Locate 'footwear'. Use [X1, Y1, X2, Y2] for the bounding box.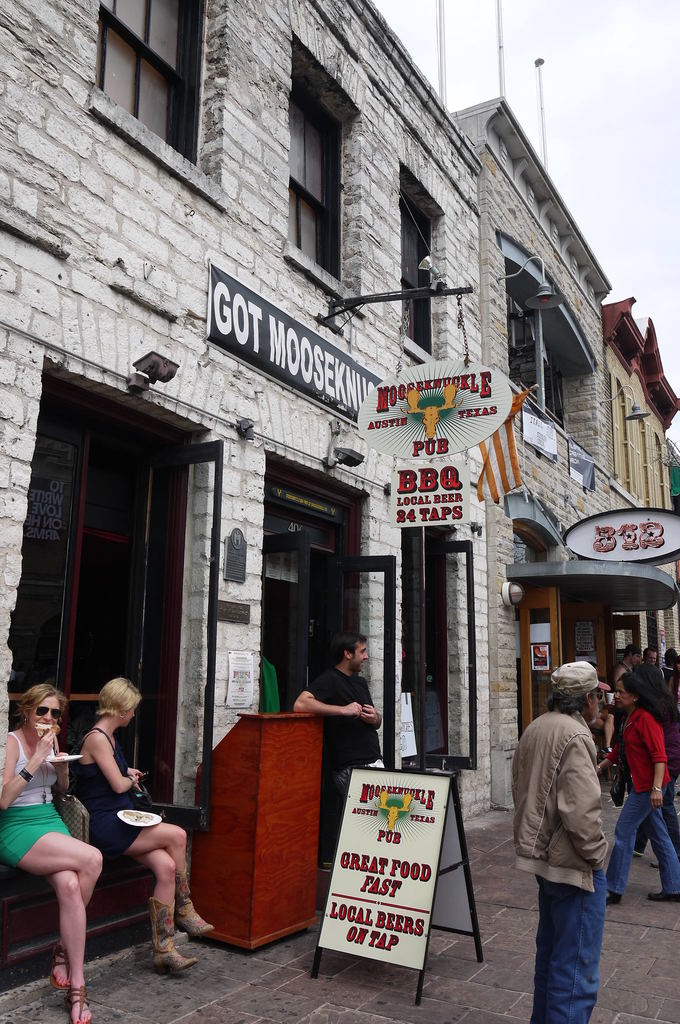
[67, 980, 92, 1022].
